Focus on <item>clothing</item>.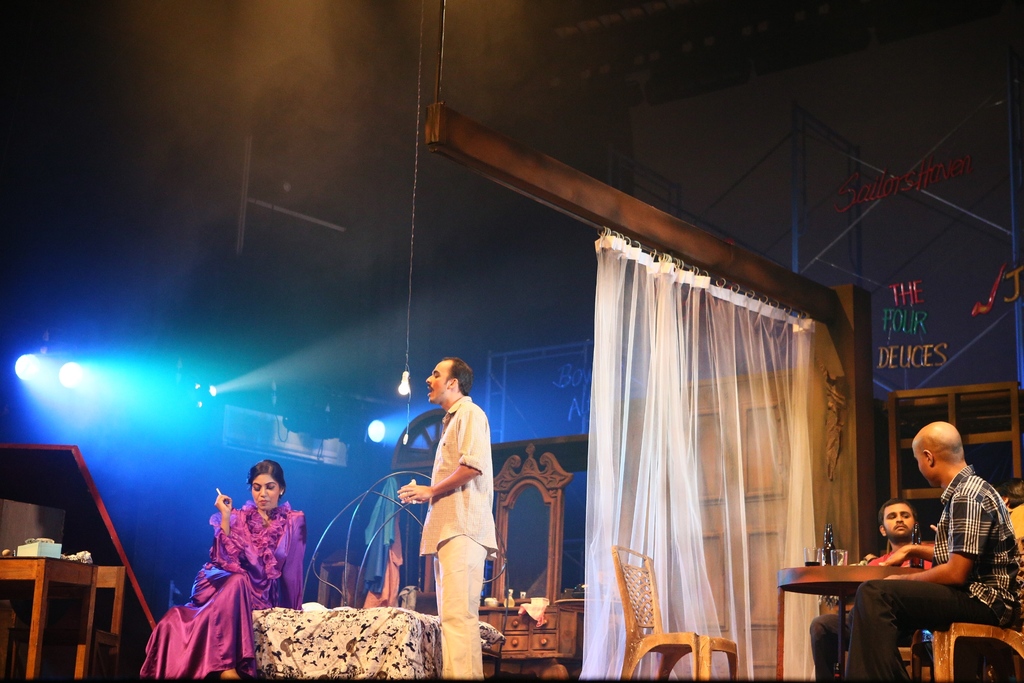
Focused at [139,498,309,682].
